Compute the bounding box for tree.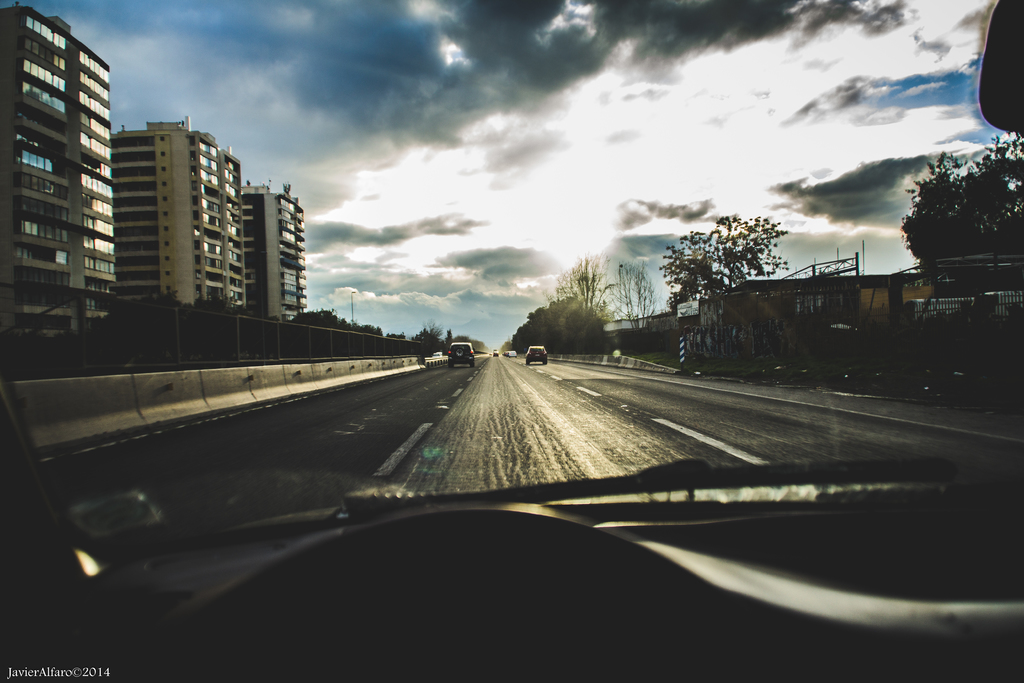
(442,331,451,349).
